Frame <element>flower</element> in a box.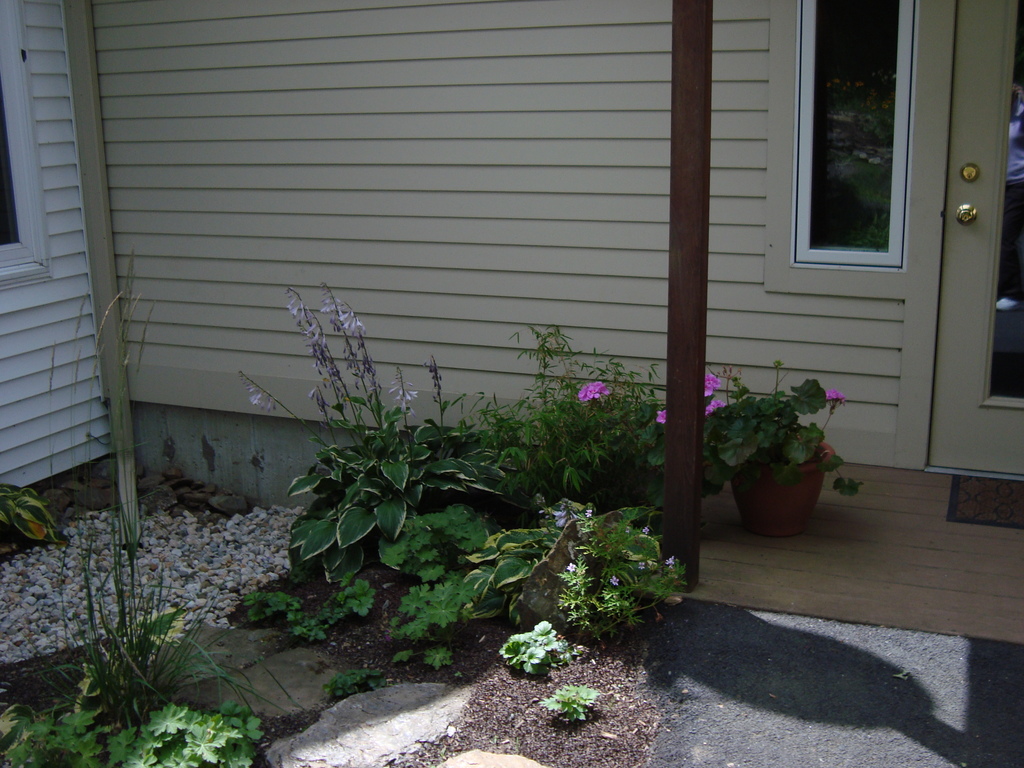
left=824, top=390, right=847, bottom=404.
